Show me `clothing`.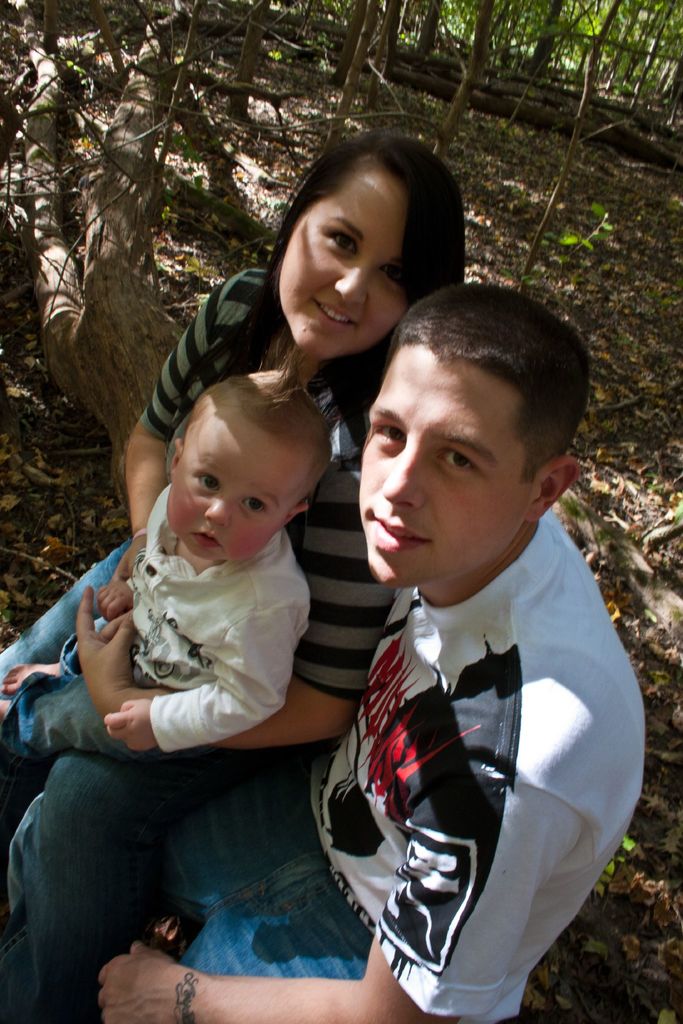
`clothing` is here: {"left": 7, "top": 480, "right": 317, "bottom": 755}.
